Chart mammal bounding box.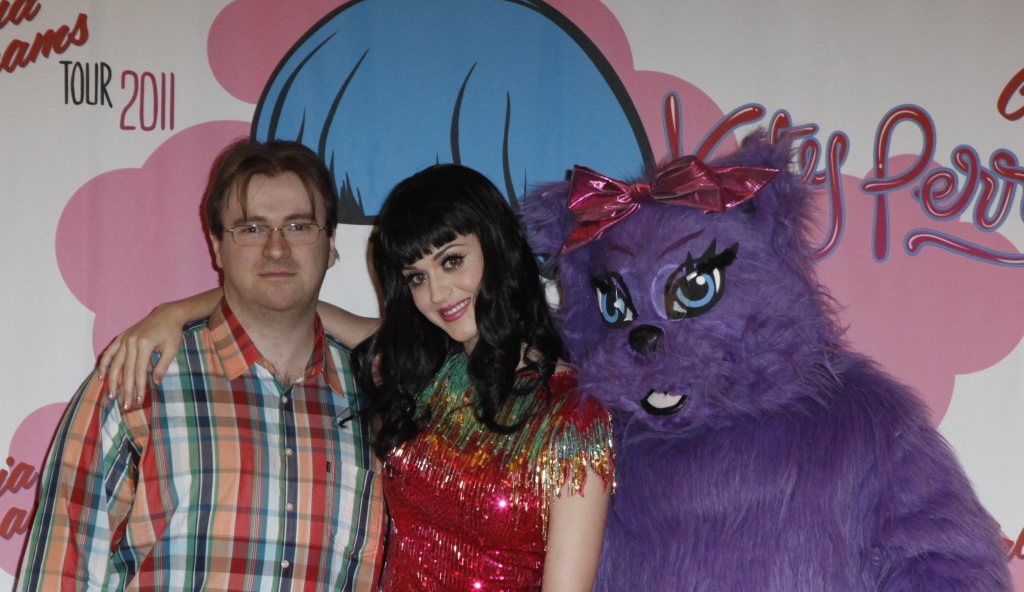
Charted: bbox=[476, 97, 996, 586].
